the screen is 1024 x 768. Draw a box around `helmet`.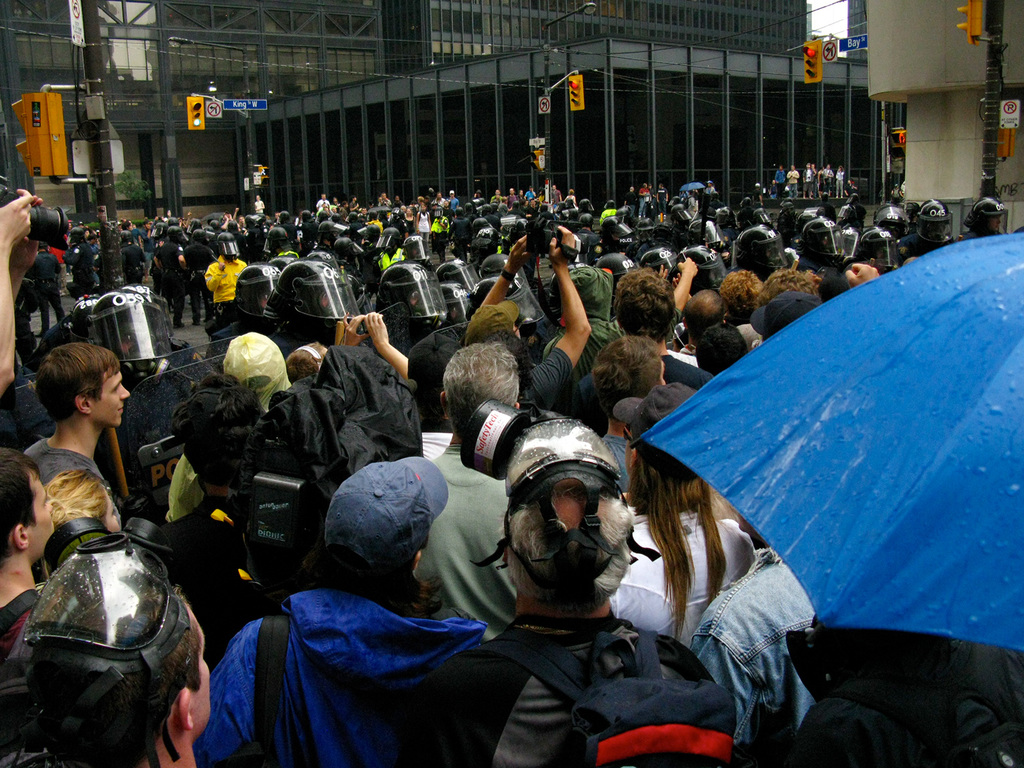
30,529,188,737.
